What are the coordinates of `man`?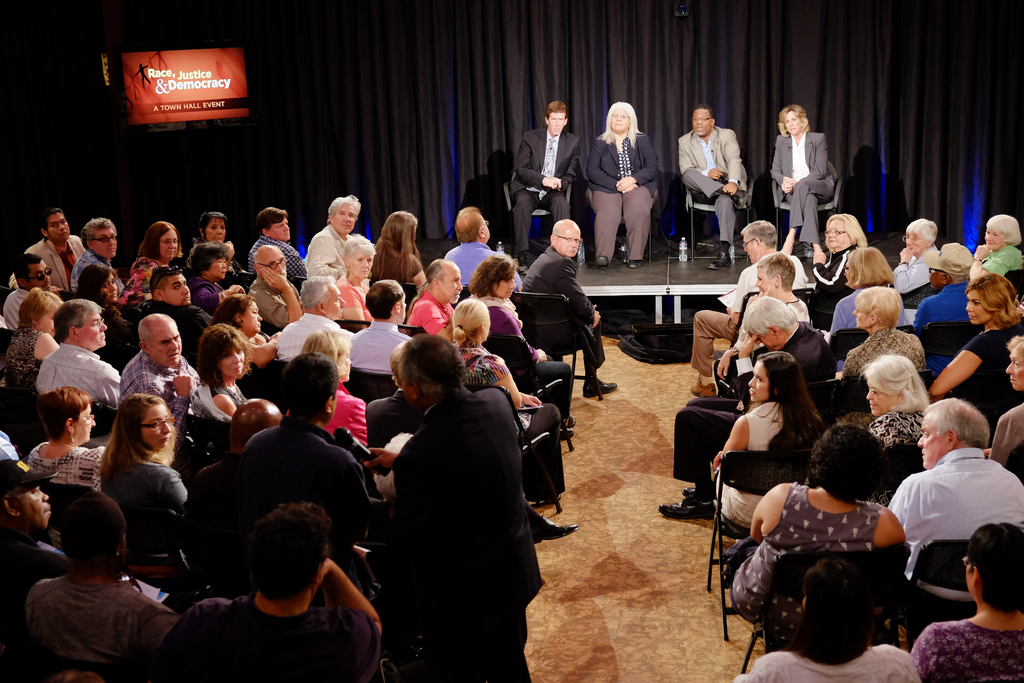
bbox=[243, 352, 380, 514].
